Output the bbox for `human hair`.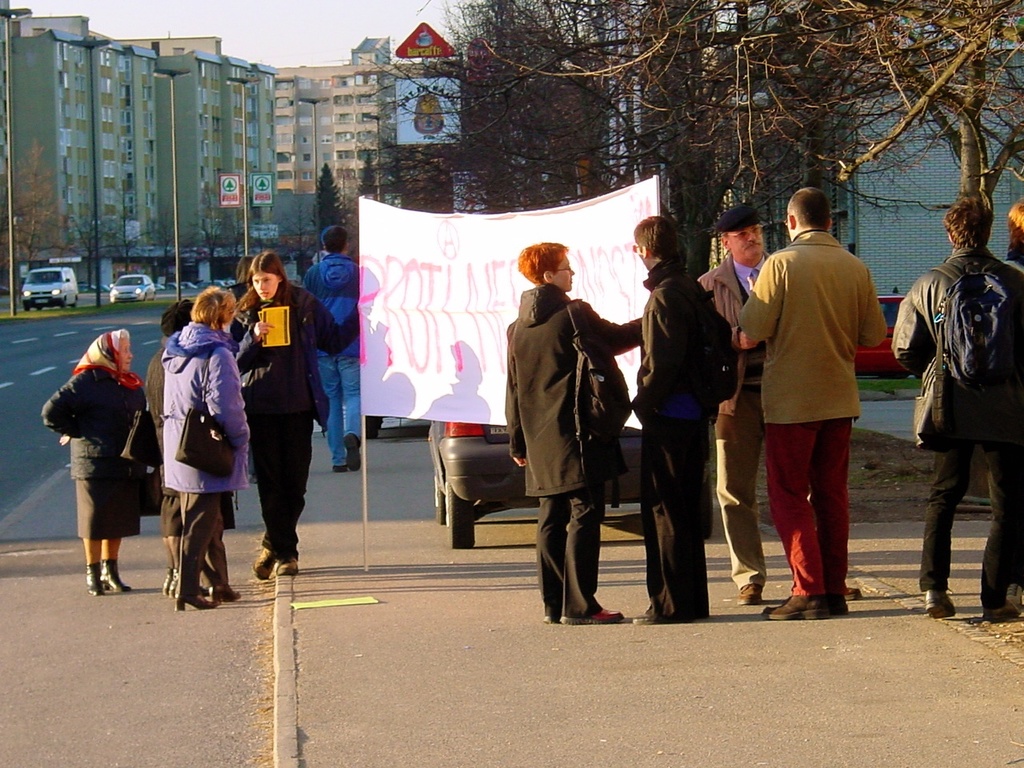
{"left": 1008, "top": 201, "right": 1023, "bottom": 249}.
